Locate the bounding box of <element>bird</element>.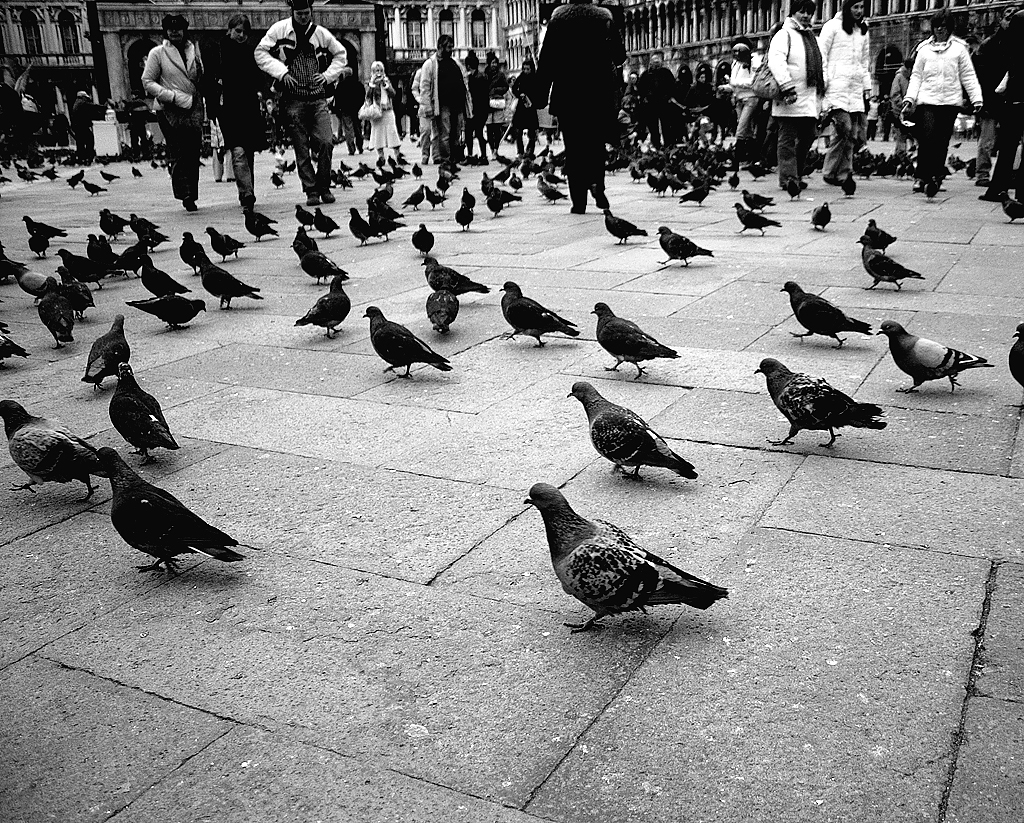
Bounding box: 920,172,940,202.
